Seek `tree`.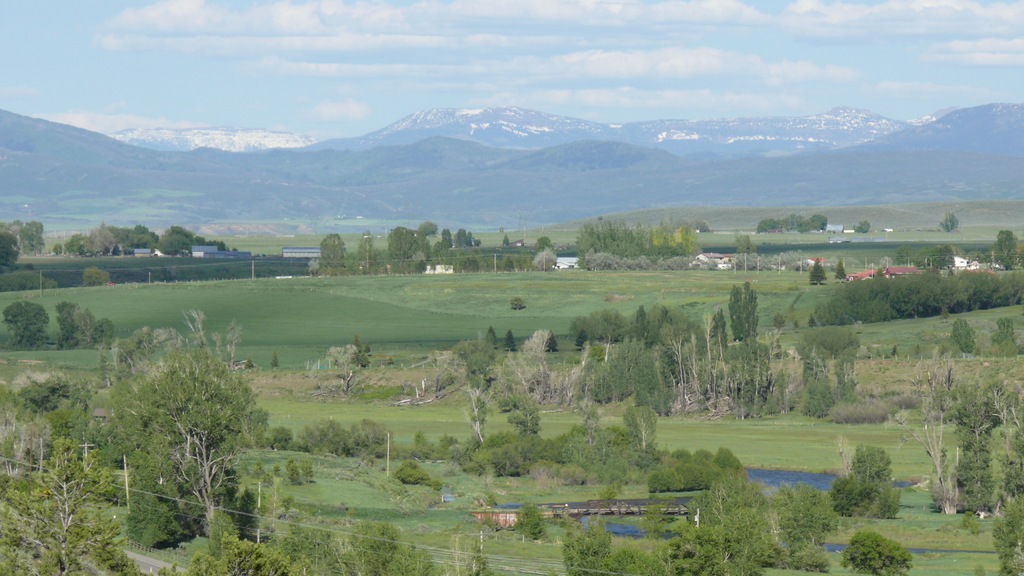
pyautogui.locateOnScreen(716, 261, 766, 346).
